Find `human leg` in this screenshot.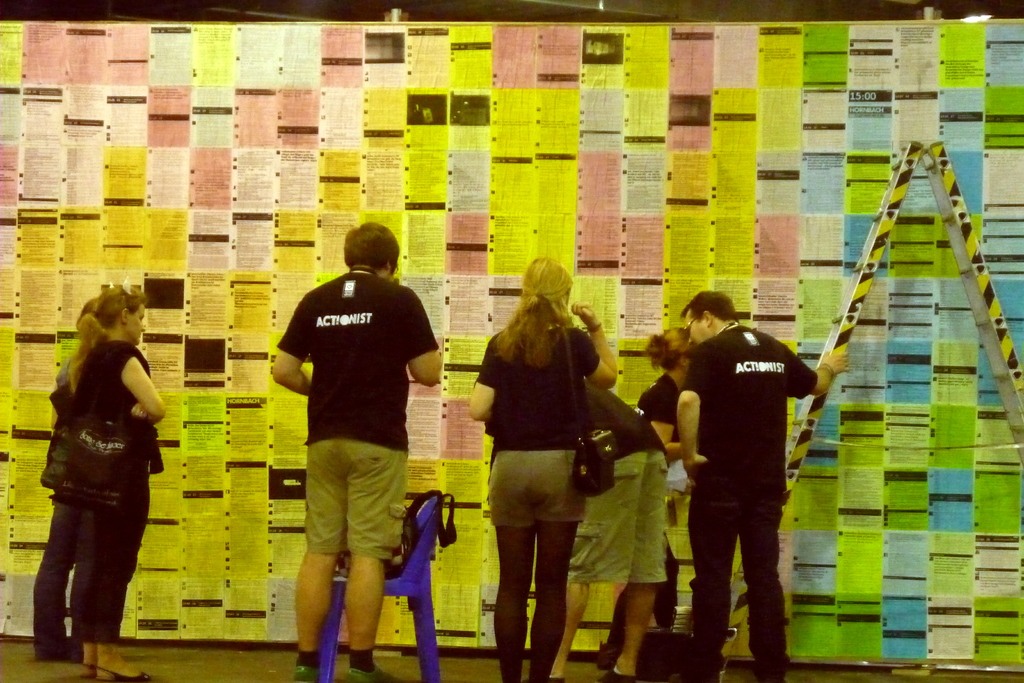
The bounding box for `human leg` is pyautogui.locateOnScreen(532, 440, 583, 682).
